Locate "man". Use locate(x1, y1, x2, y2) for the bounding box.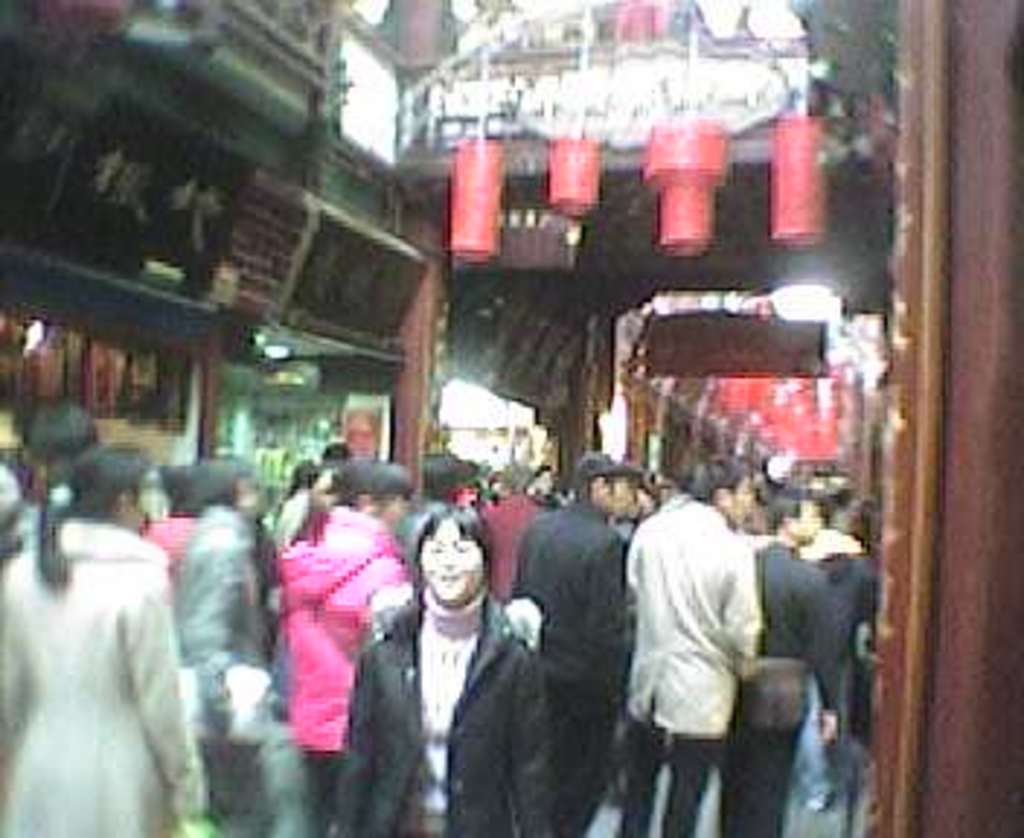
locate(716, 489, 841, 835).
